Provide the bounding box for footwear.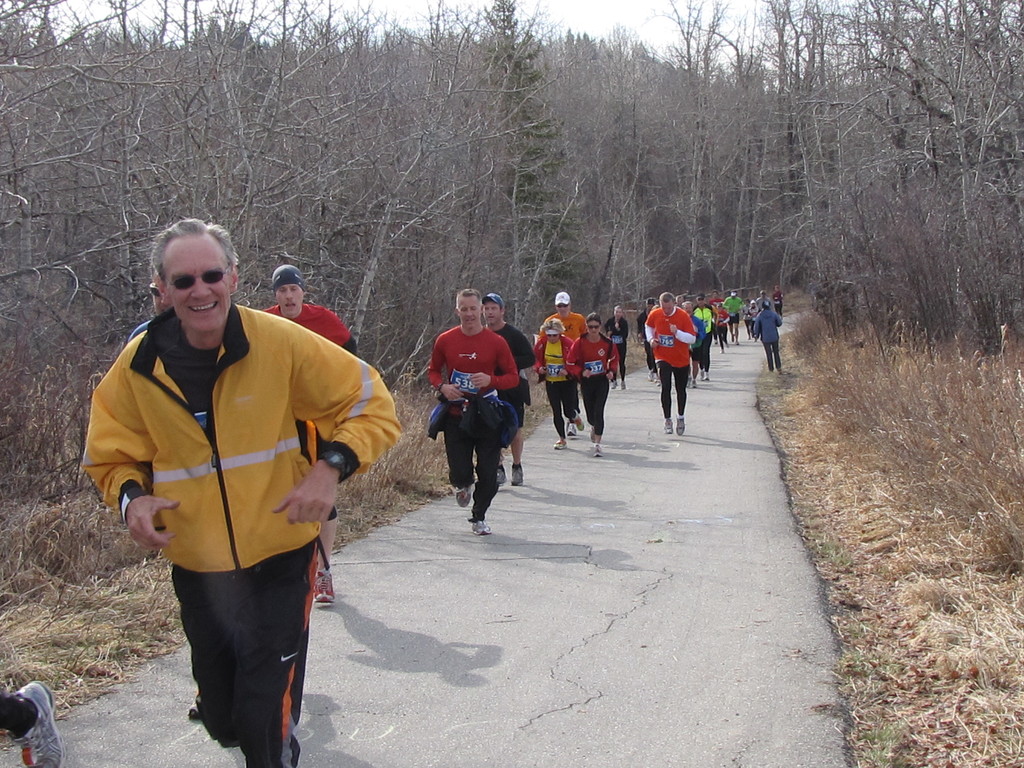
554, 435, 564, 449.
